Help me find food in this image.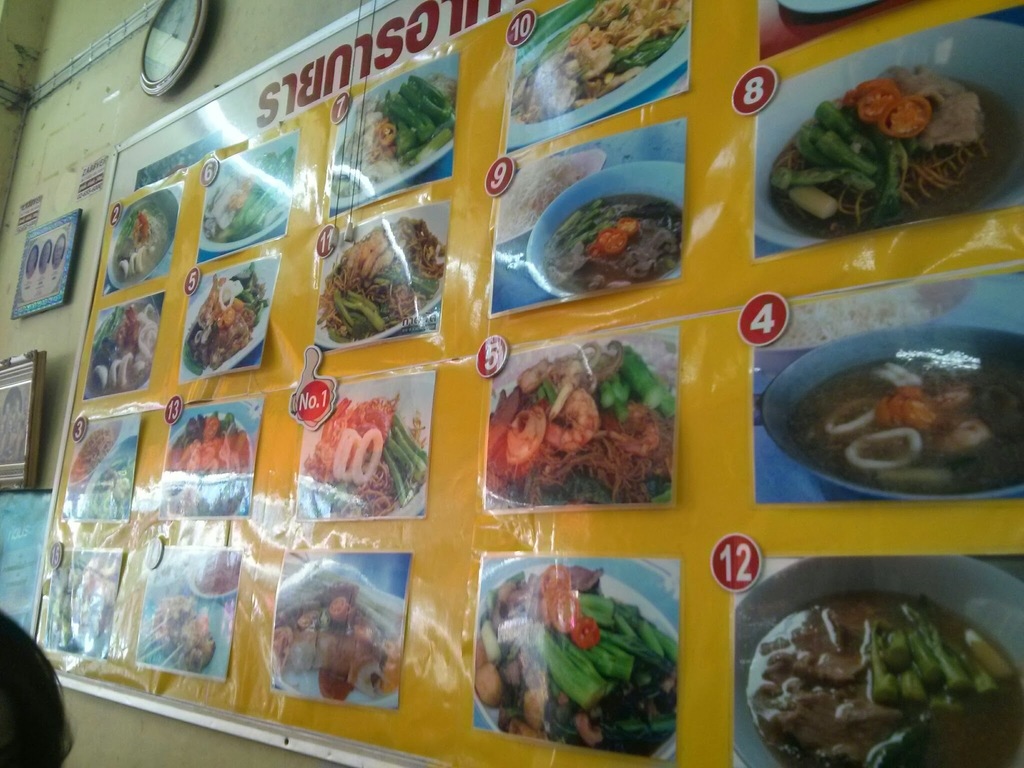
Found it: [510, 0, 694, 119].
